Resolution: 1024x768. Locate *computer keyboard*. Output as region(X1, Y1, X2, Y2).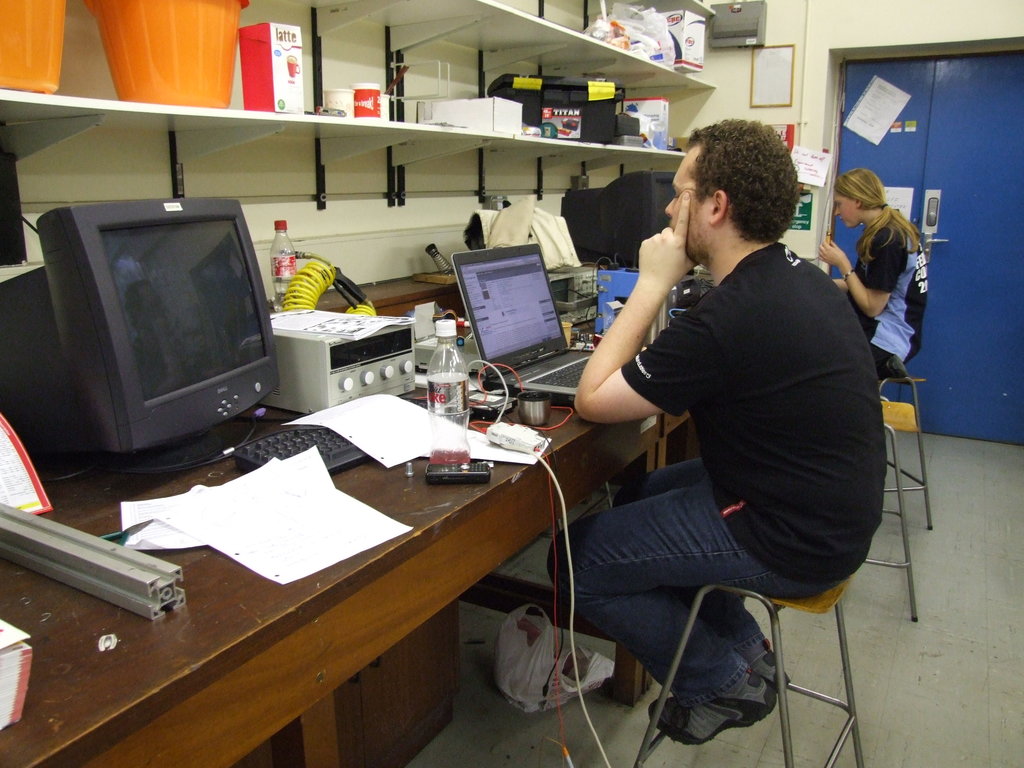
region(526, 352, 591, 392).
